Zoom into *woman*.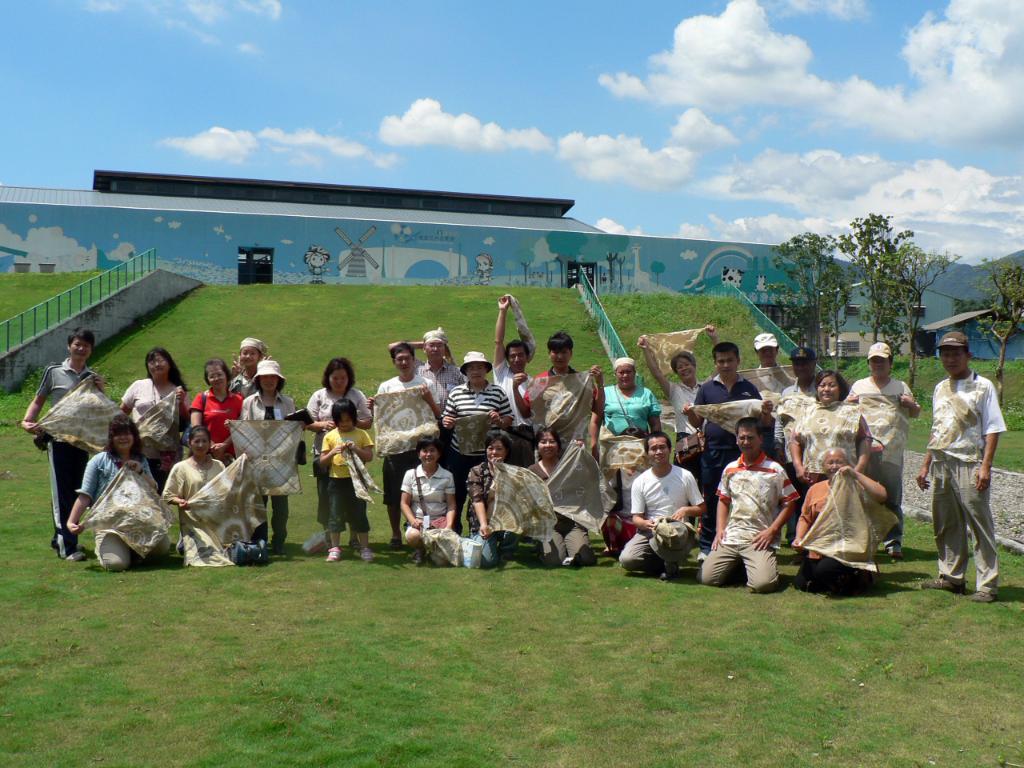
Zoom target: 114,343,182,493.
